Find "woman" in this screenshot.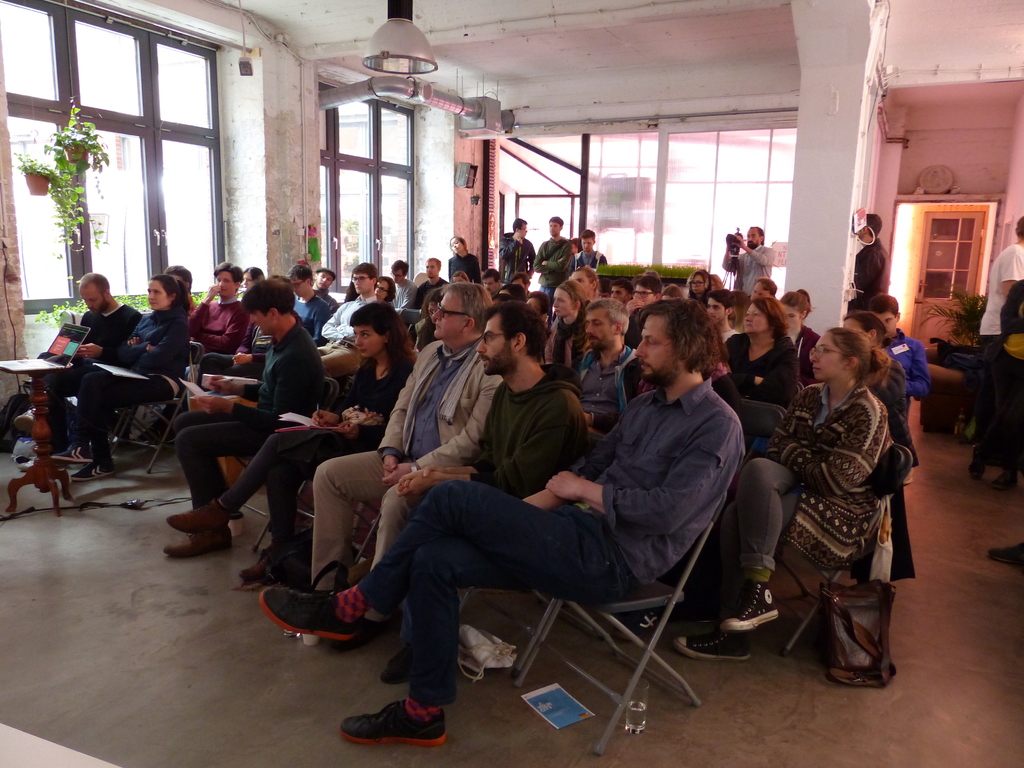
The bounding box for "woman" is rect(718, 295, 796, 407).
